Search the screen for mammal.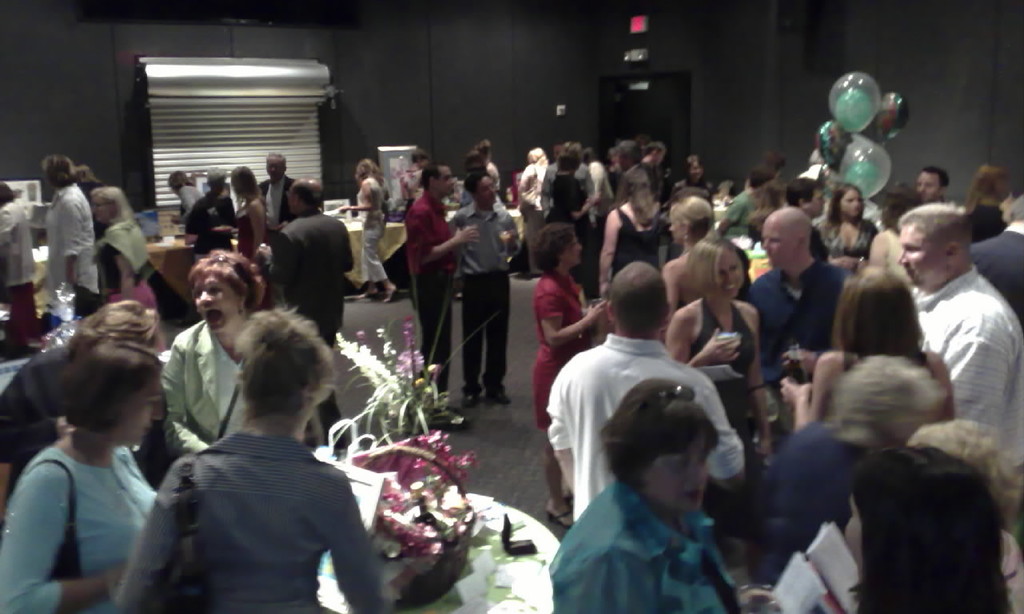
Found at crop(130, 279, 383, 607).
